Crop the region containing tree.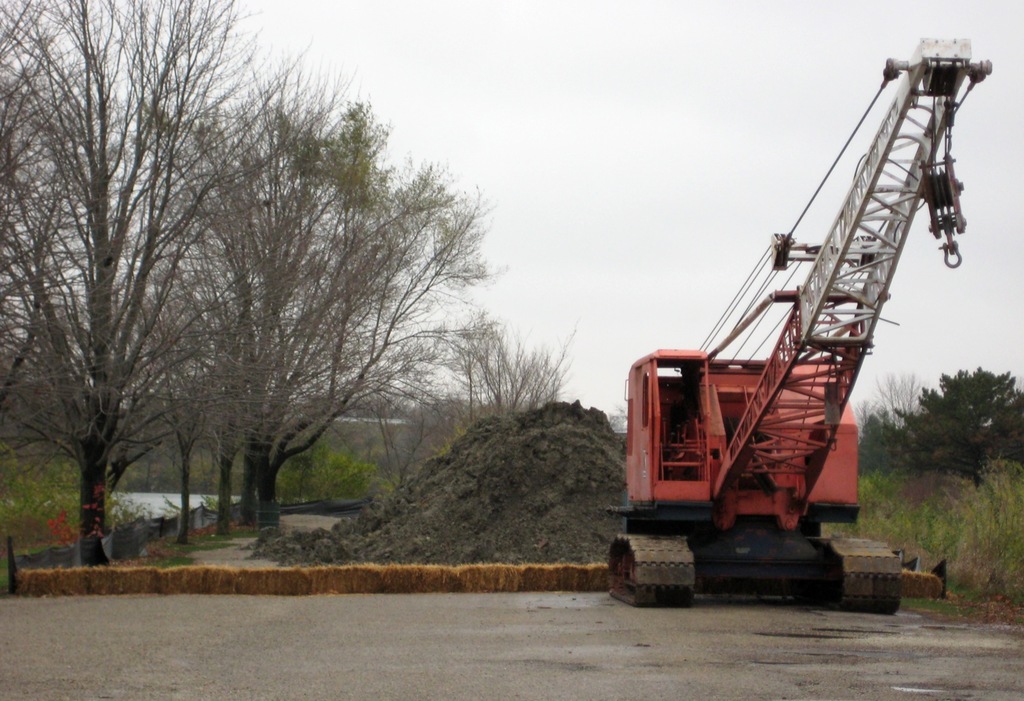
Crop region: left=384, top=307, right=563, bottom=482.
